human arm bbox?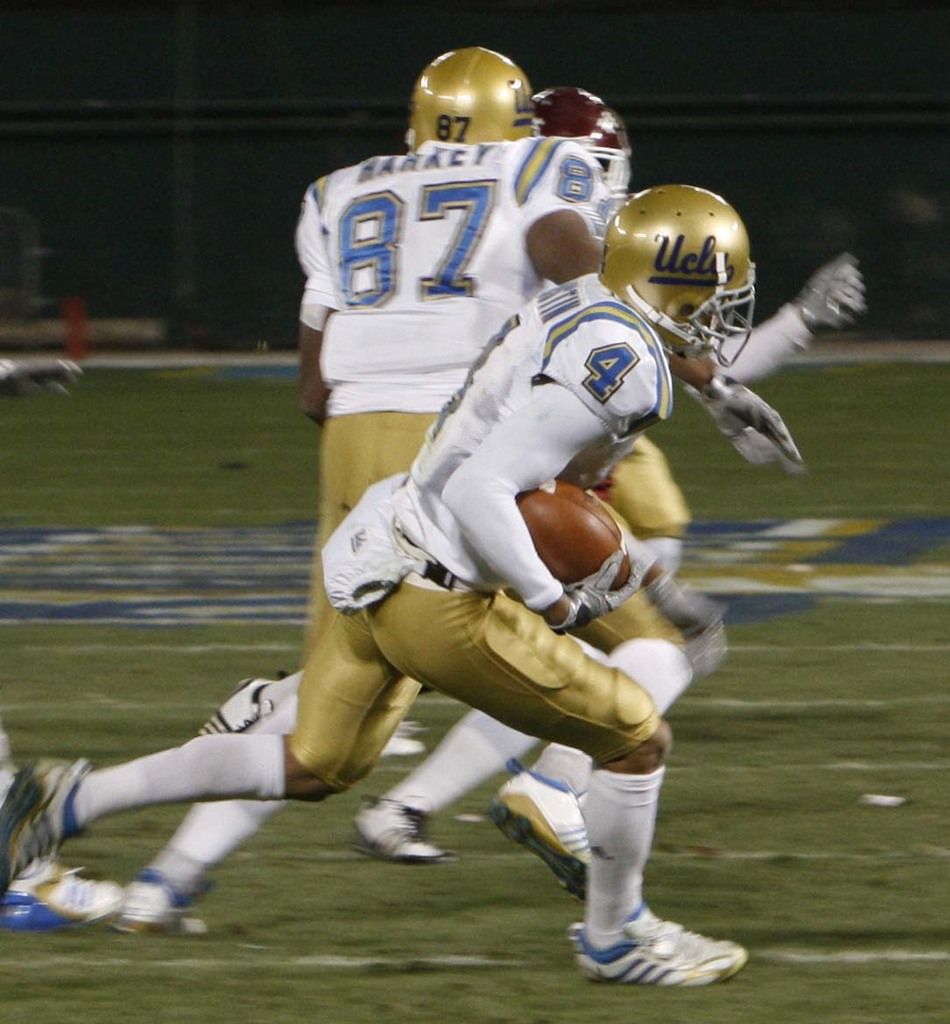
{"left": 442, "top": 320, "right": 654, "bottom": 619}
